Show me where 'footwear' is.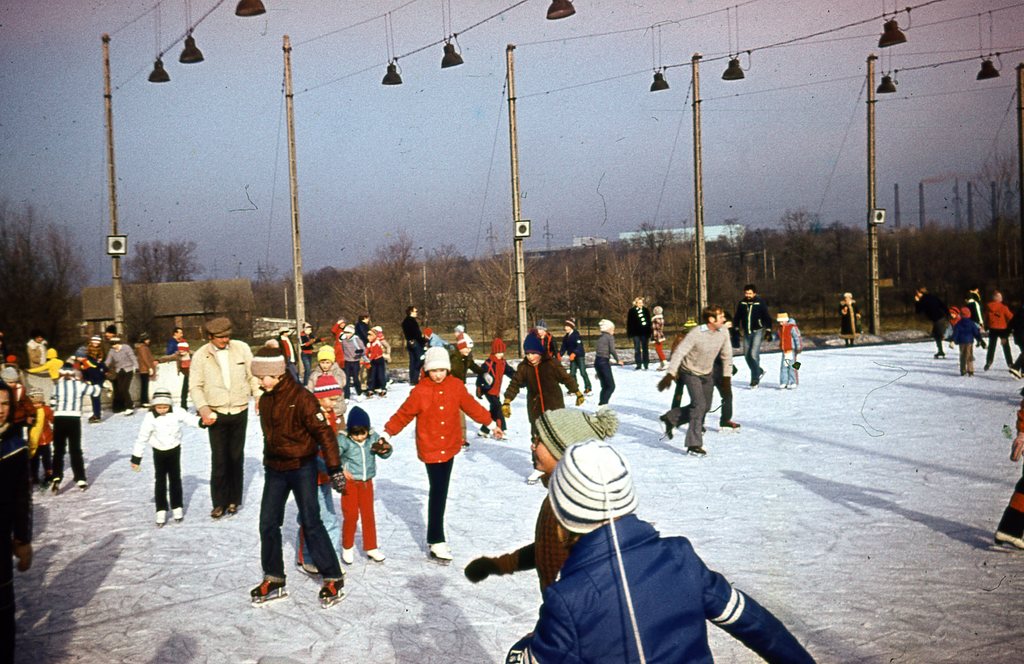
'footwear' is at [958, 368, 963, 375].
